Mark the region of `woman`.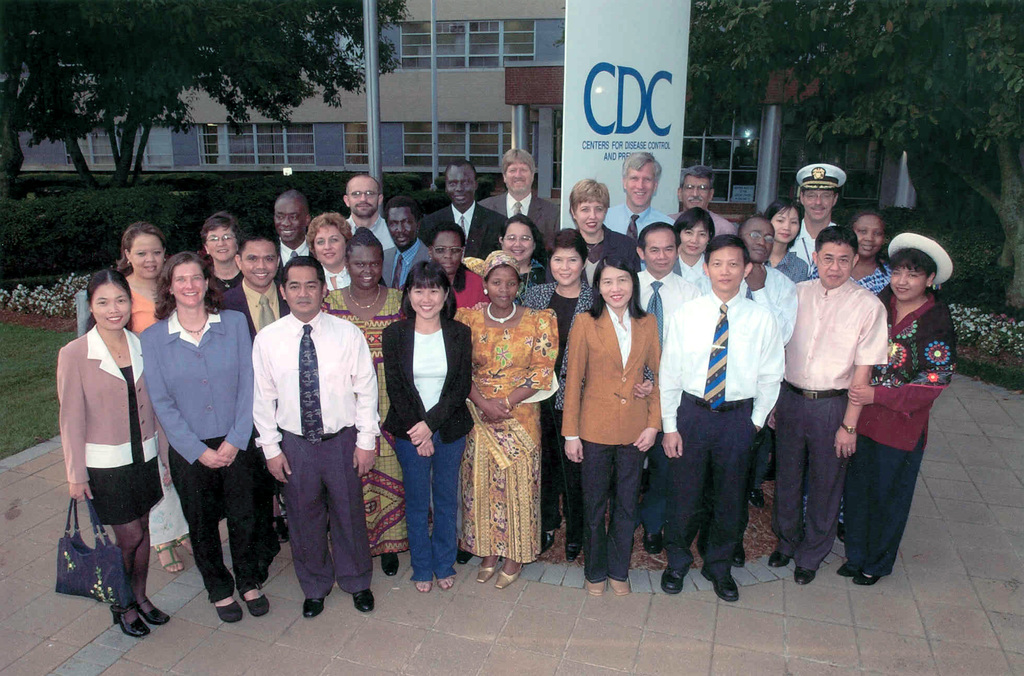
Region: (764, 192, 812, 282).
